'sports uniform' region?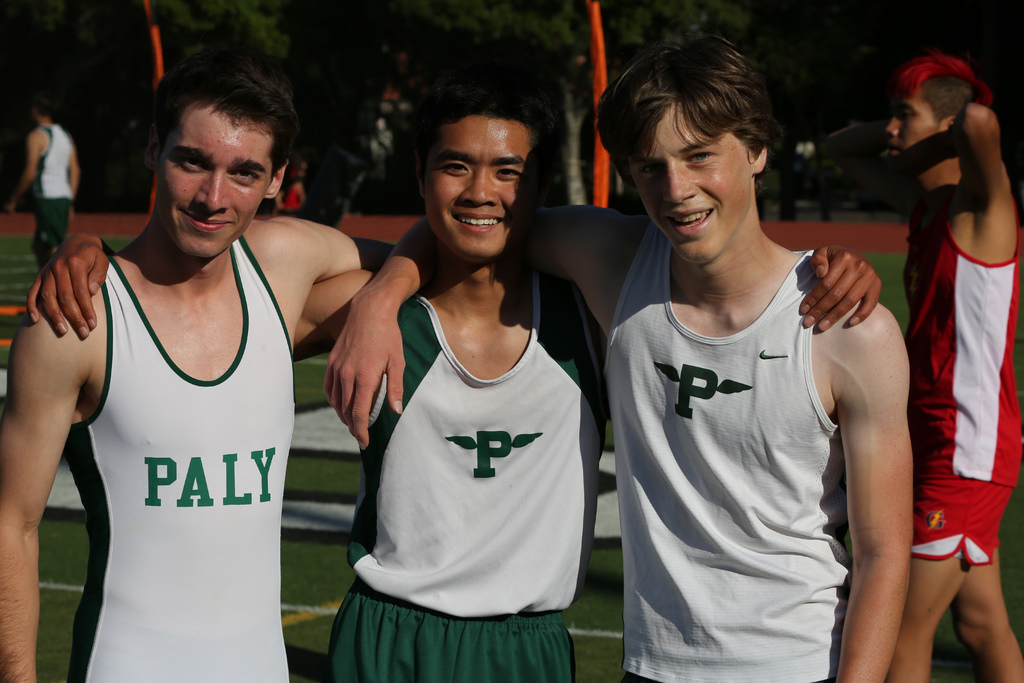
box=[77, 233, 298, 682]
